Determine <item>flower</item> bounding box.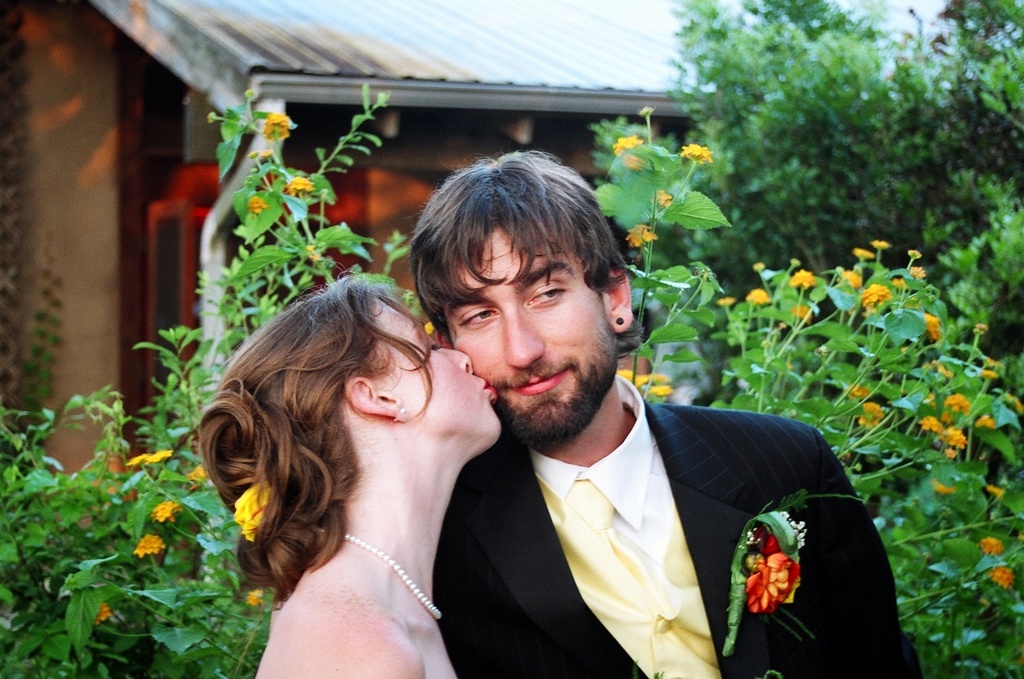
Determined: bbox(250, 194, 267, 213).
